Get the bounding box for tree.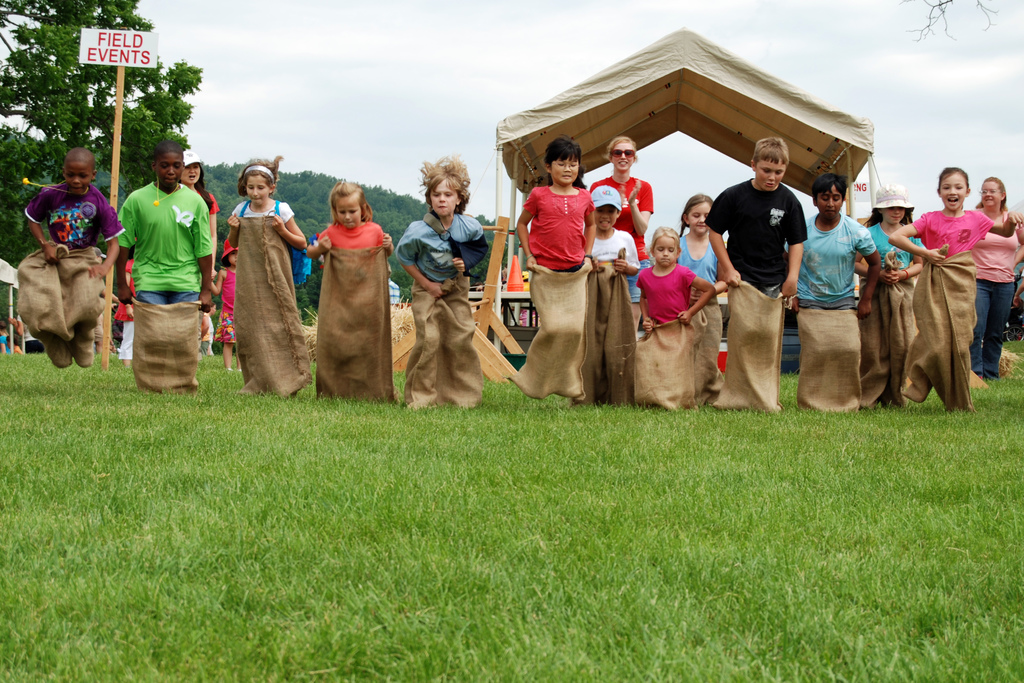
BBox(894, 0, 1004, 41).
